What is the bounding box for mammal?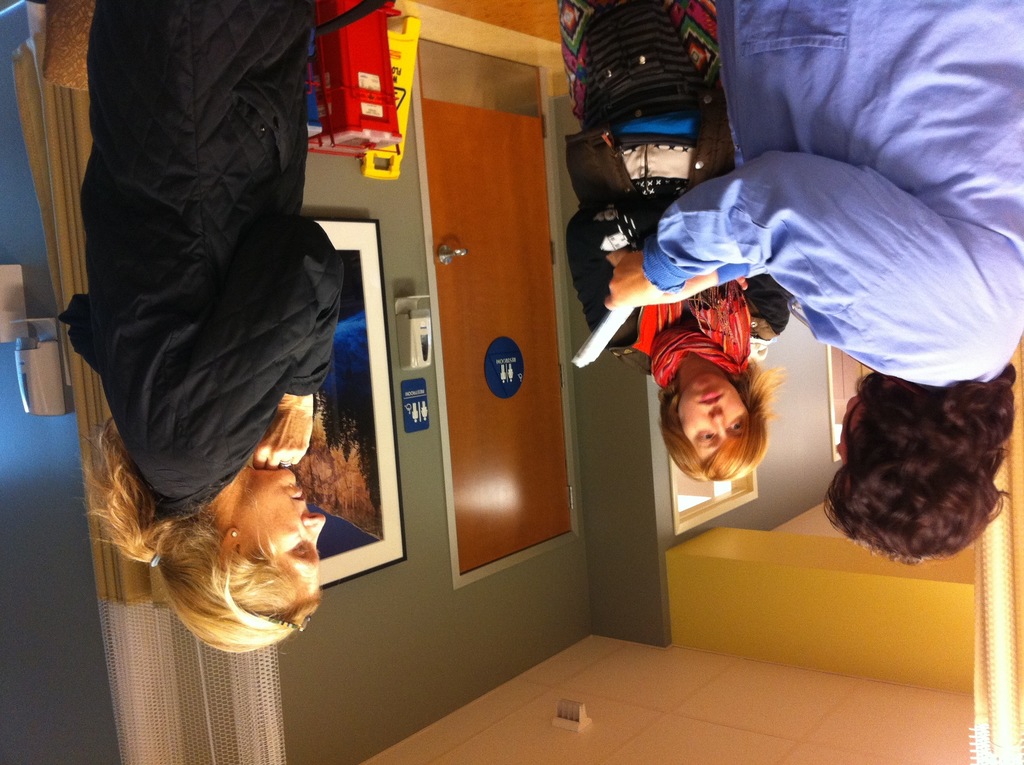
l=561, t=0, r=783, b=480.
